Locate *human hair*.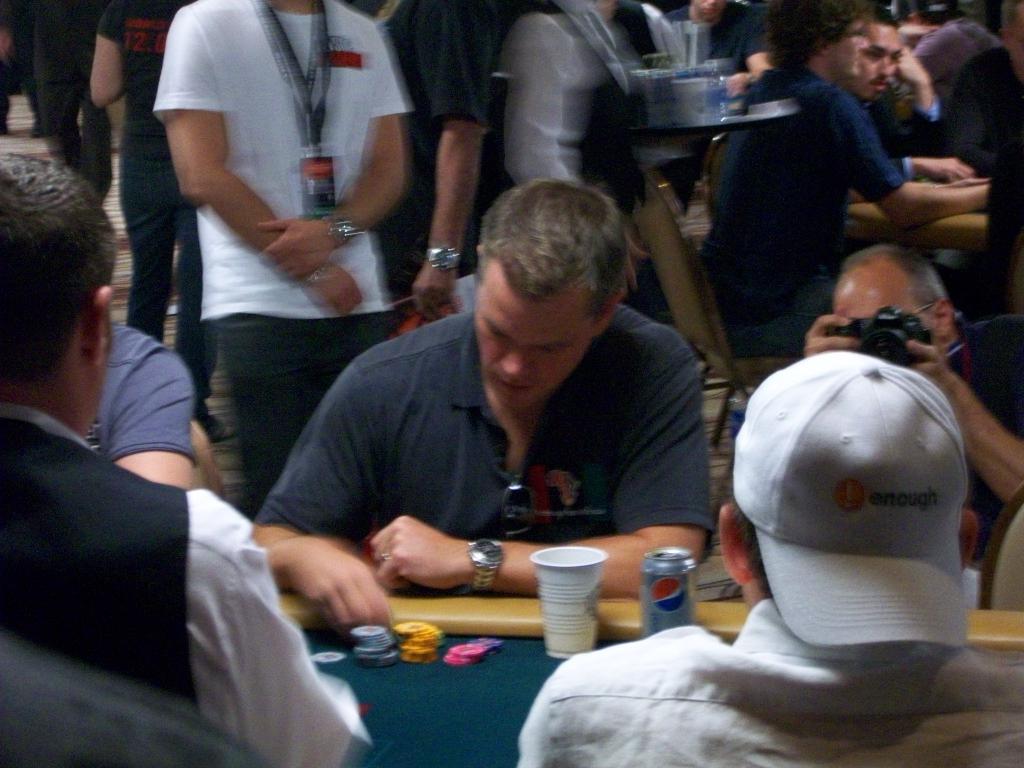
Bounding box: select_region(764, 0, 865, 71).
